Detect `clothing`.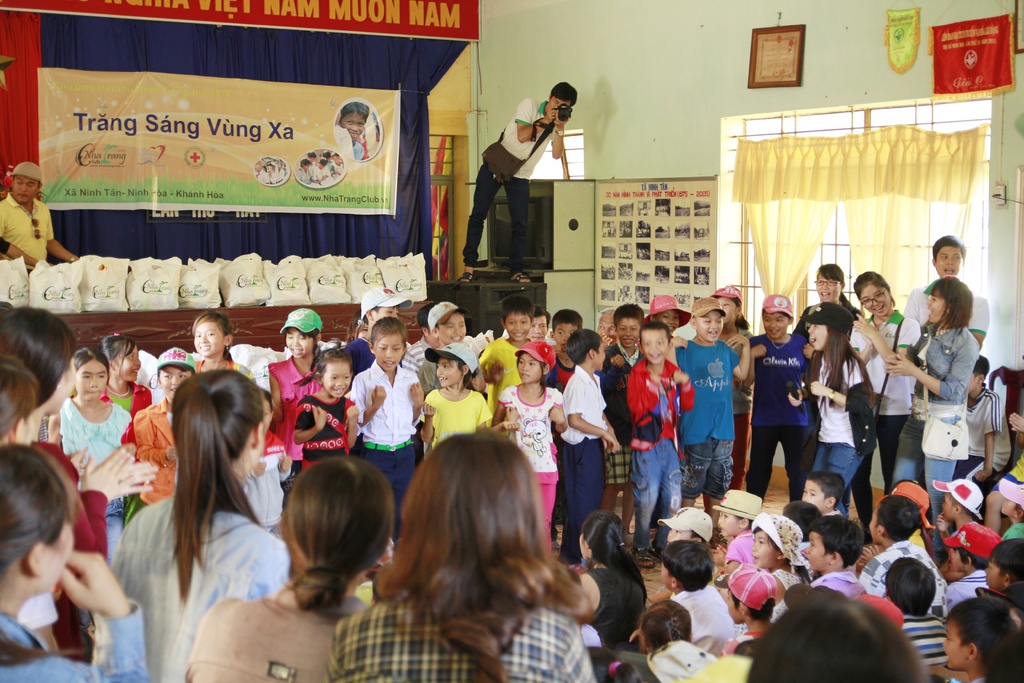
Detected at bbox=(792, 291, 860, 467).
